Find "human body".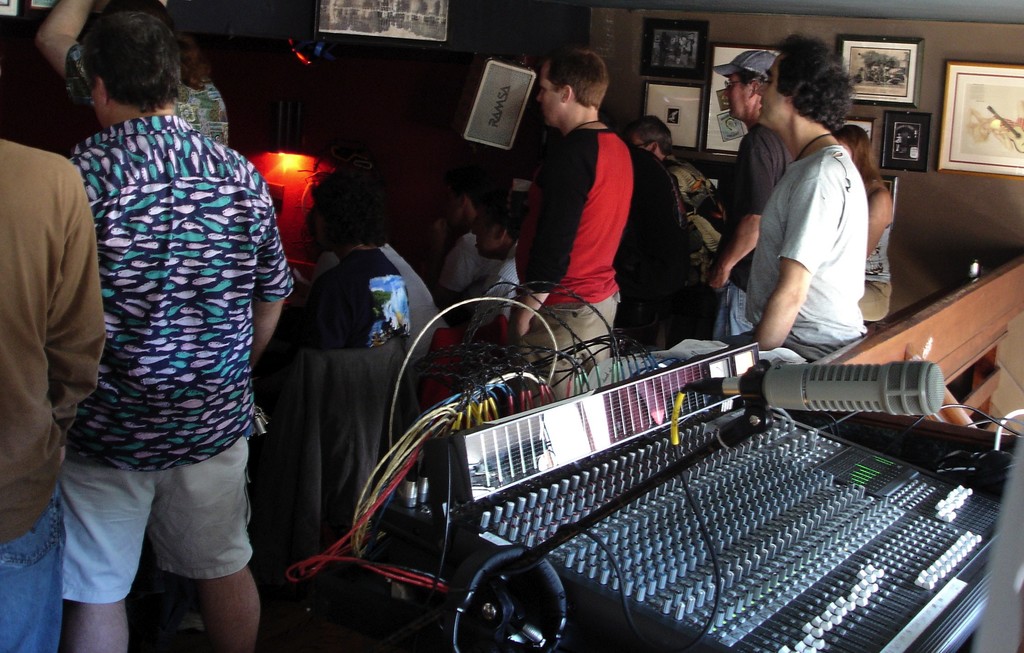
pyautogui.locateOnScreen(60, 111, 294, 652).
